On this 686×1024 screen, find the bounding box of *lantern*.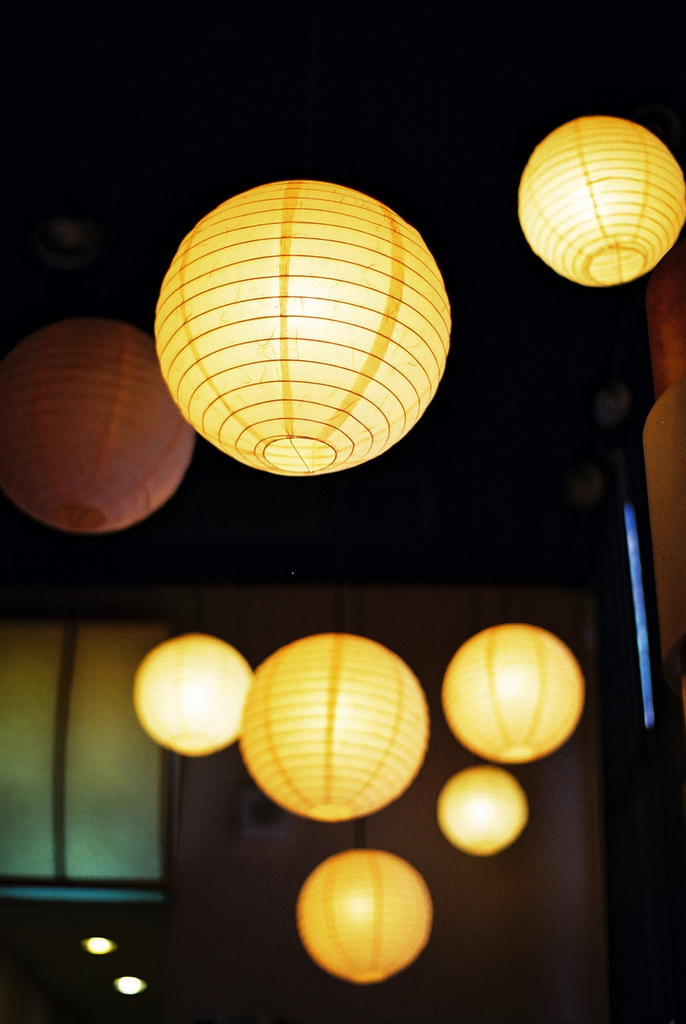
Bounding box: <region>302, 846, 430, 986</region>.
